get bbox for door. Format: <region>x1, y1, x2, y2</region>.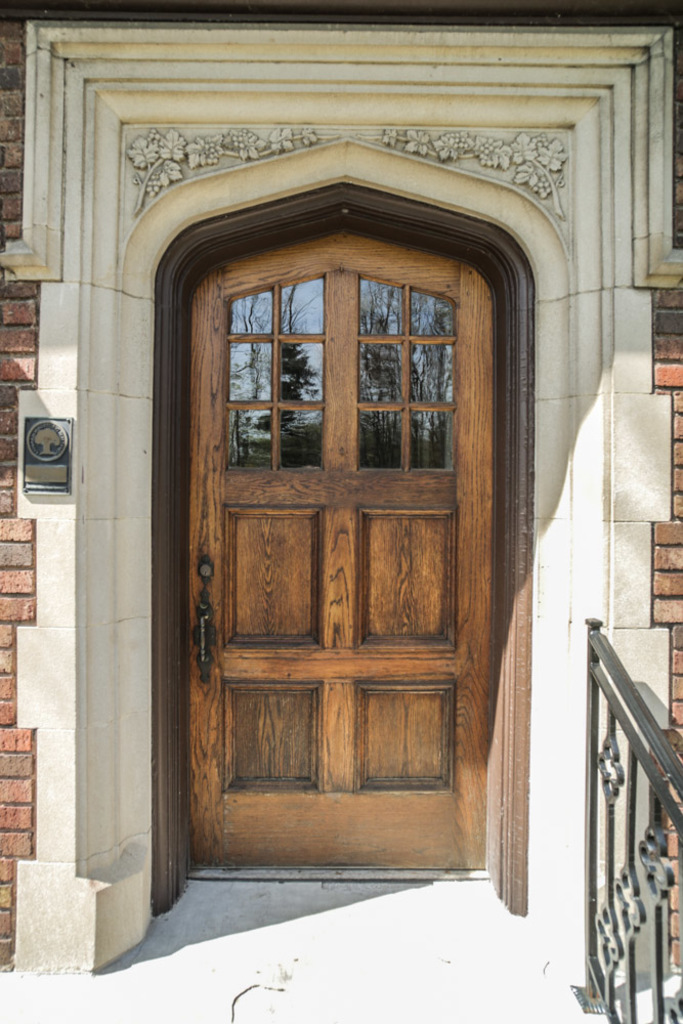
<region>180, 224, 479, 869</region>.
